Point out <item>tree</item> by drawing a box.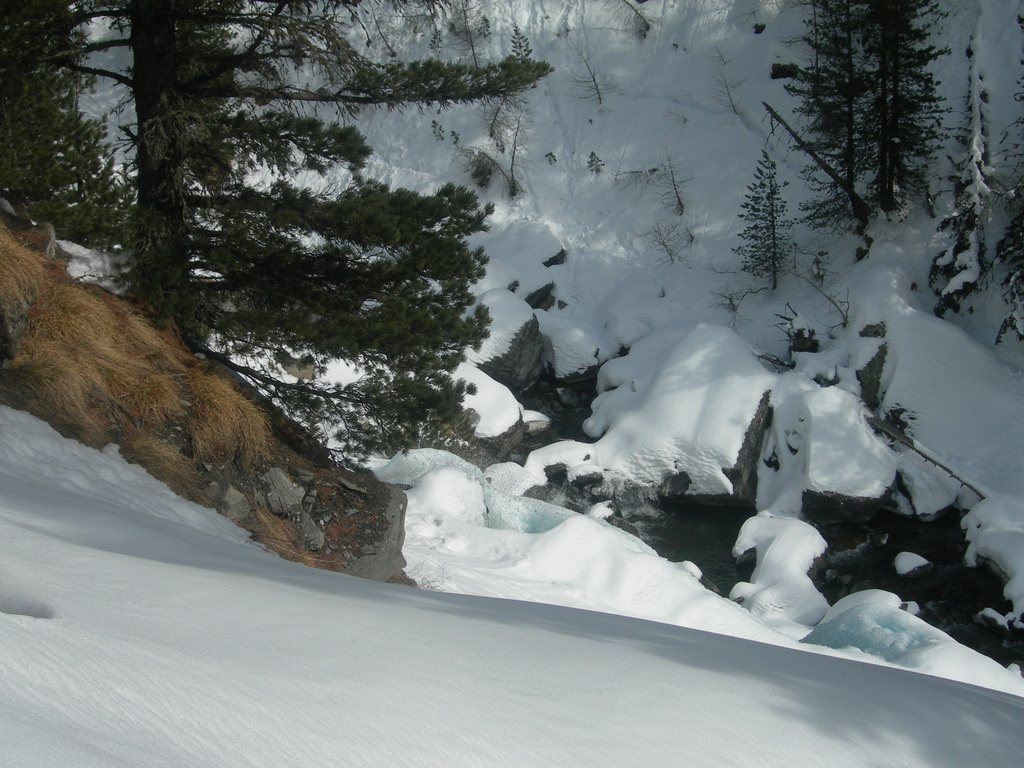
x1=576 y1=43 x2=612 y2=108.
